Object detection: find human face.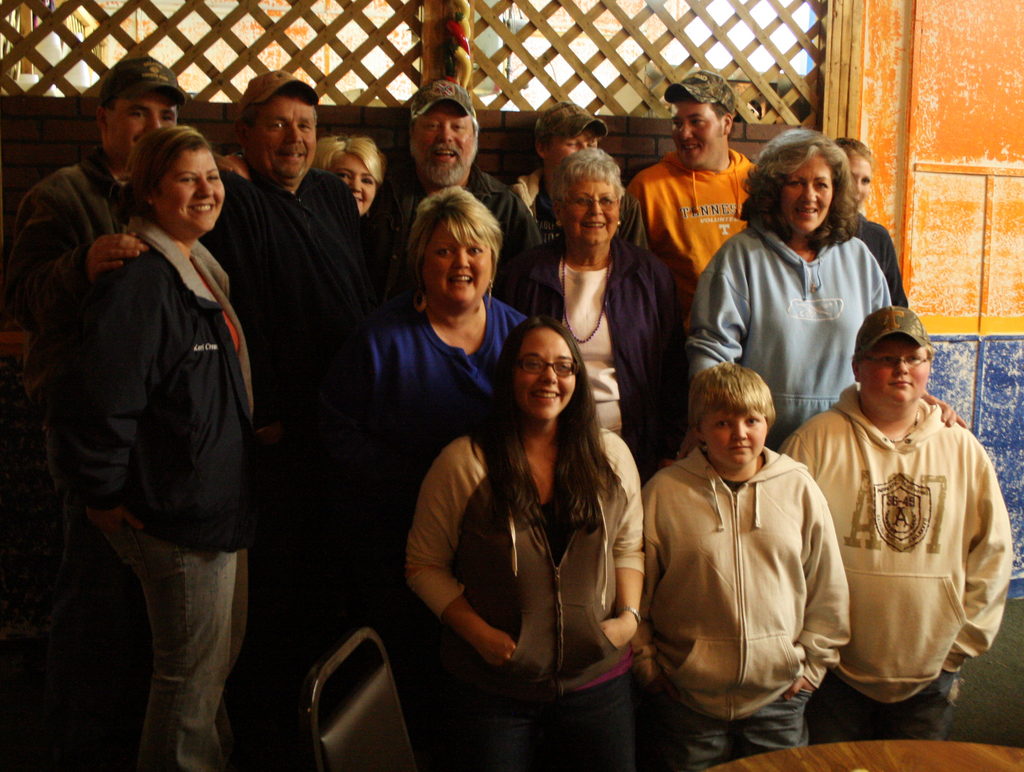
locate(255, 93, 315, 179).
